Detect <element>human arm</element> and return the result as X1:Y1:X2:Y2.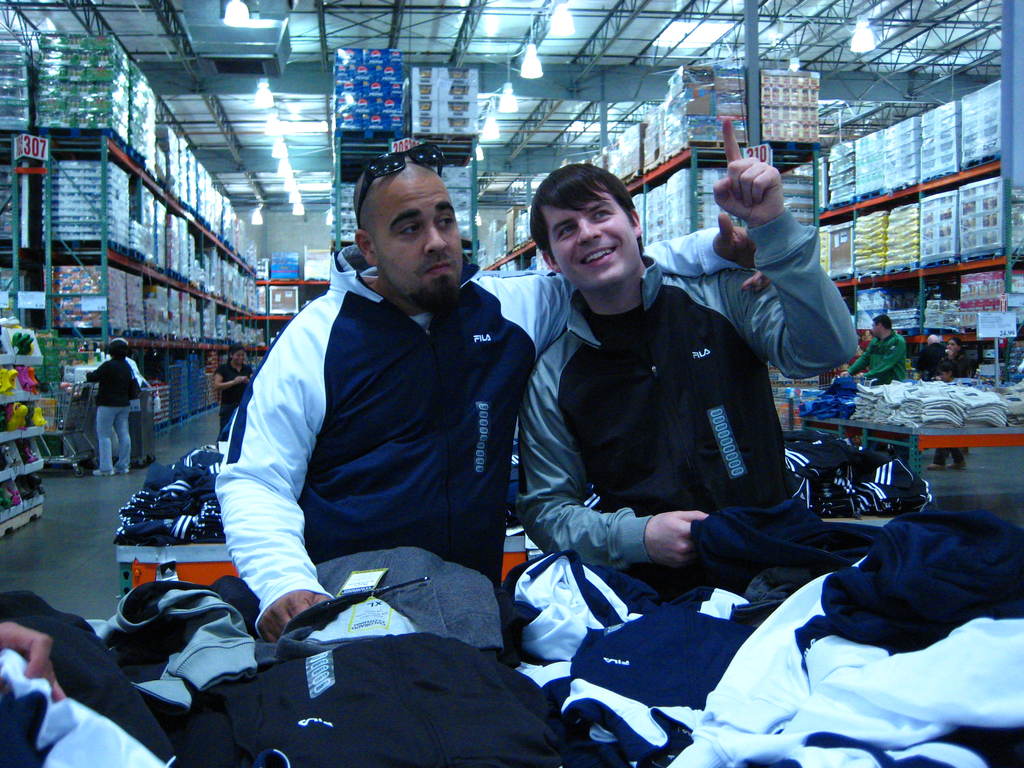
520:374:721:563.
